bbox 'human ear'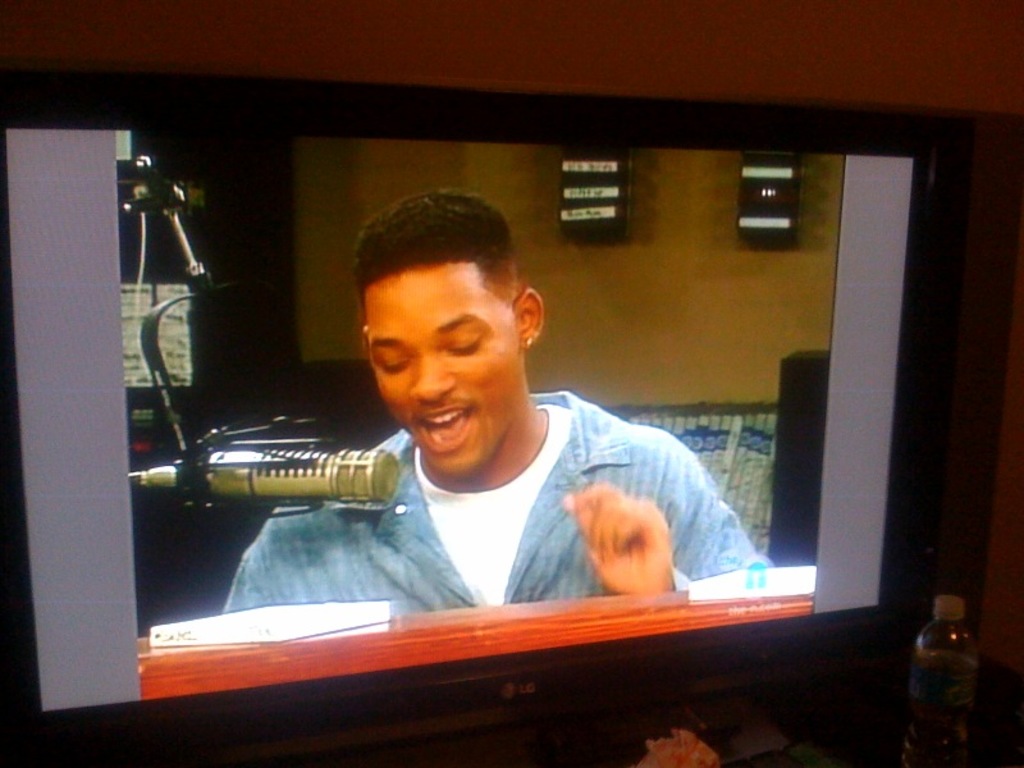
left=515, top=287, right=547, bottom=353
